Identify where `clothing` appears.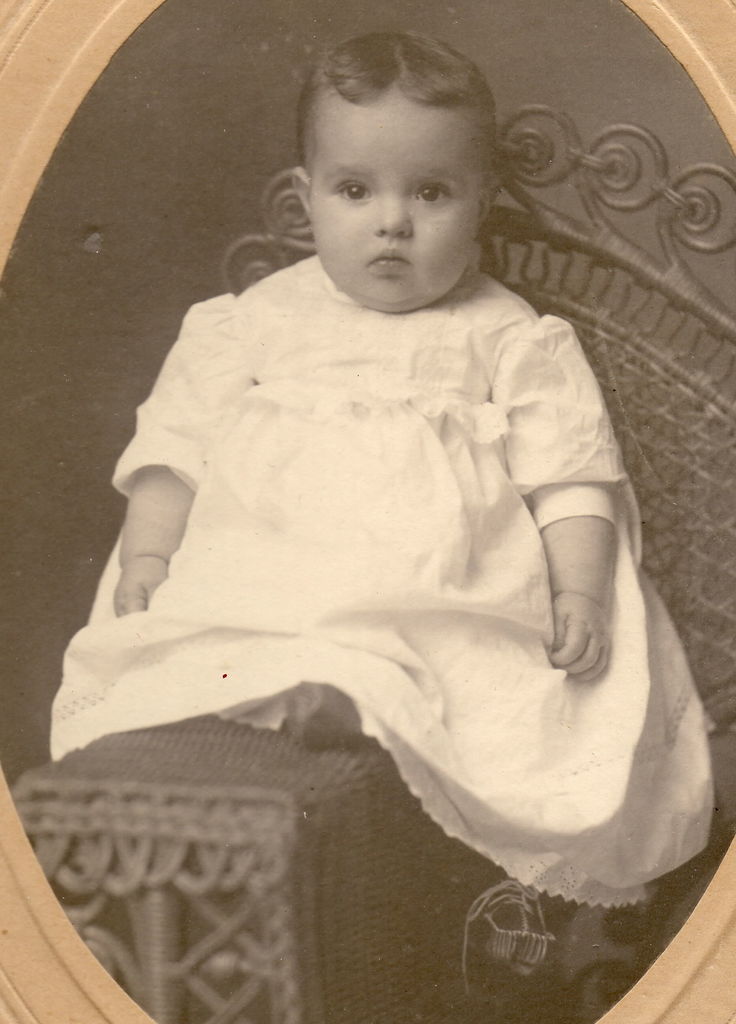
Appears at (left=91, top=156, right=693, bottom=911).
